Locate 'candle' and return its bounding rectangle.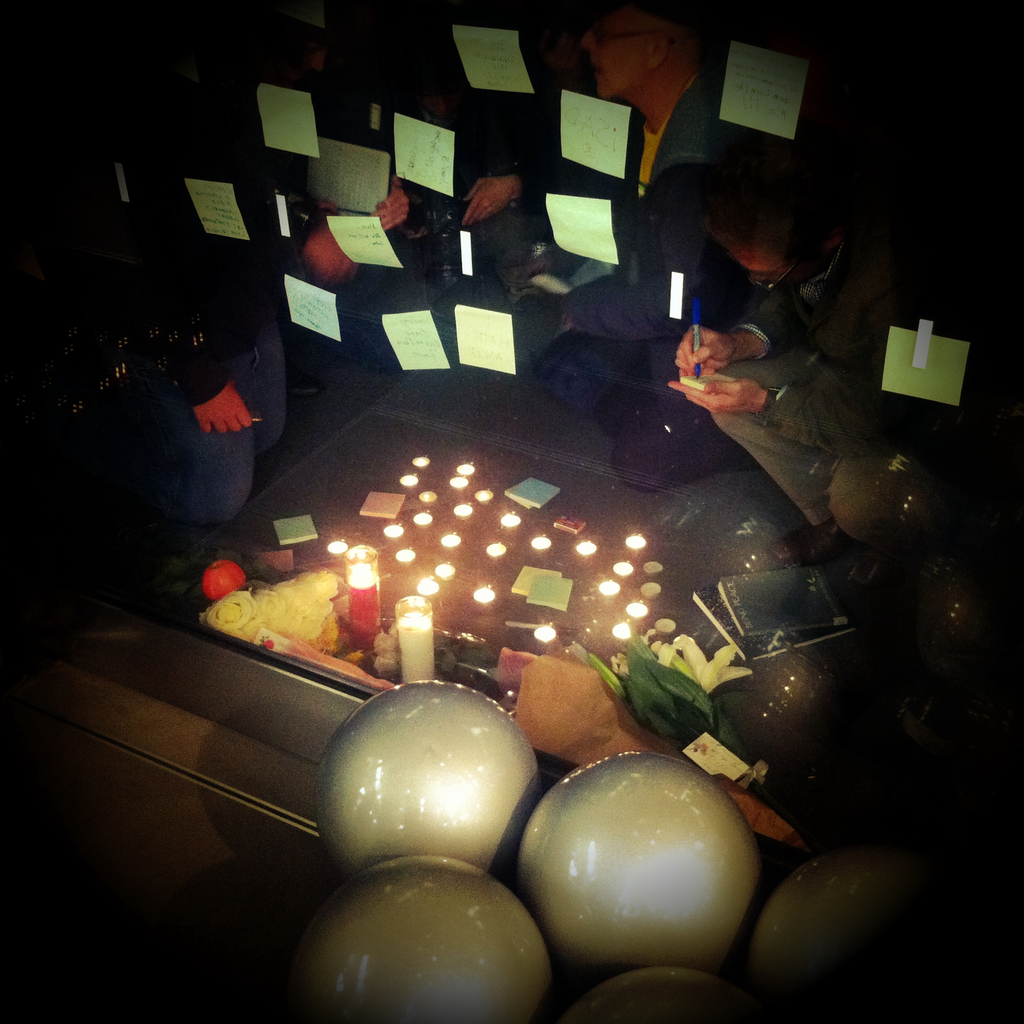
<bbox>612, 562, 633, 576</bbox>.
